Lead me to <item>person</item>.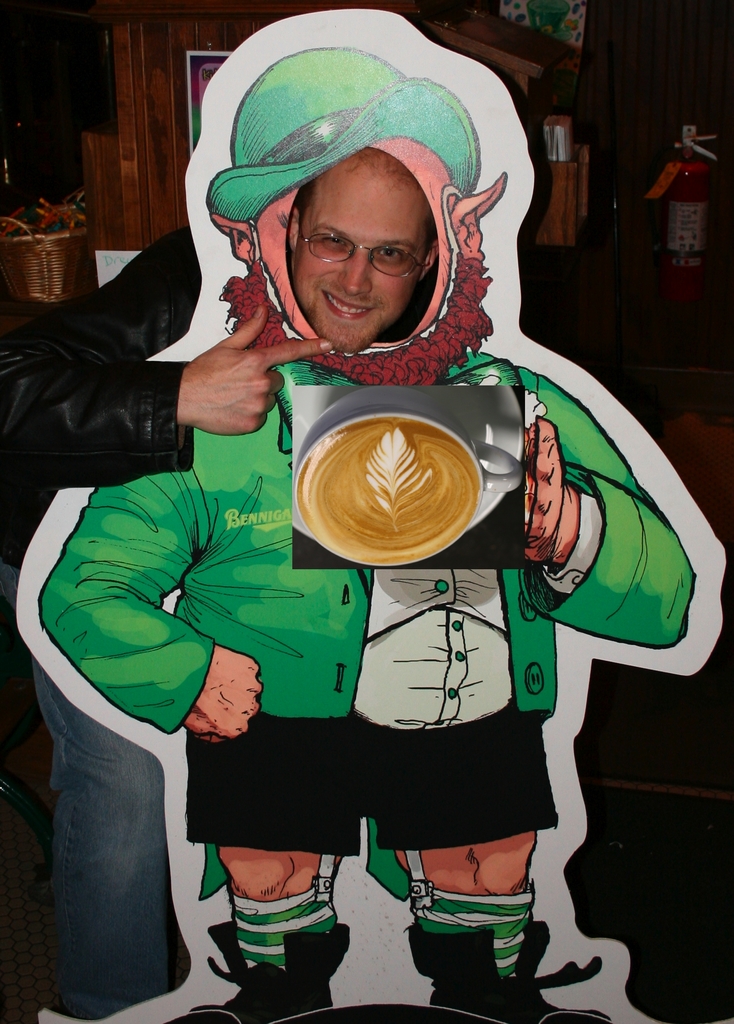
Lead to 8,146,445,476.
